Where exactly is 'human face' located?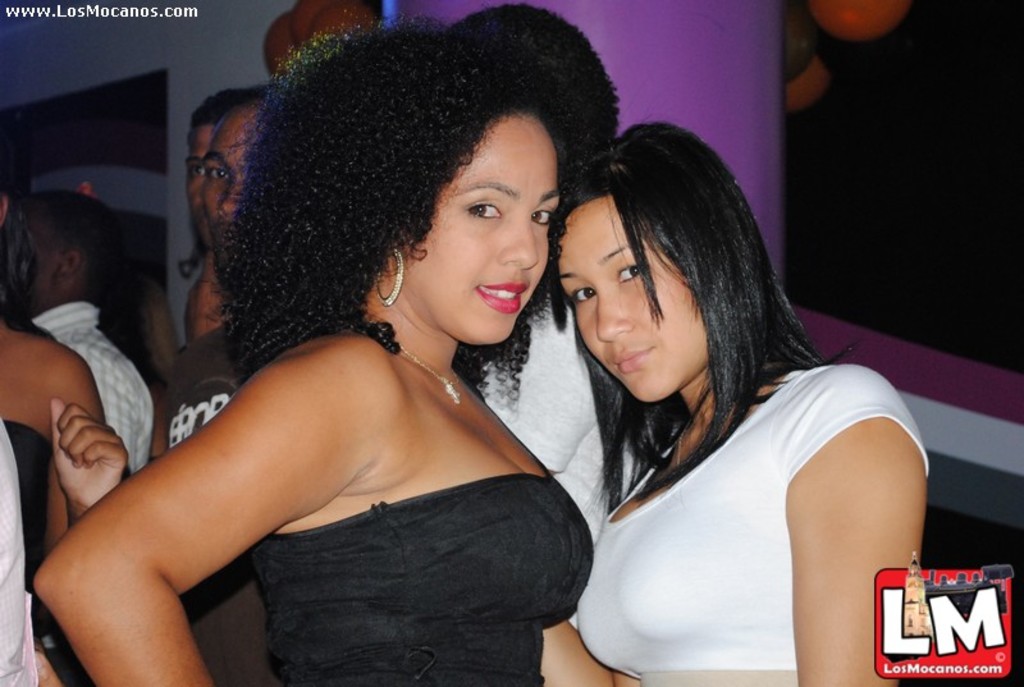
Its bounding box is rect(558, 210, 705, 400).
